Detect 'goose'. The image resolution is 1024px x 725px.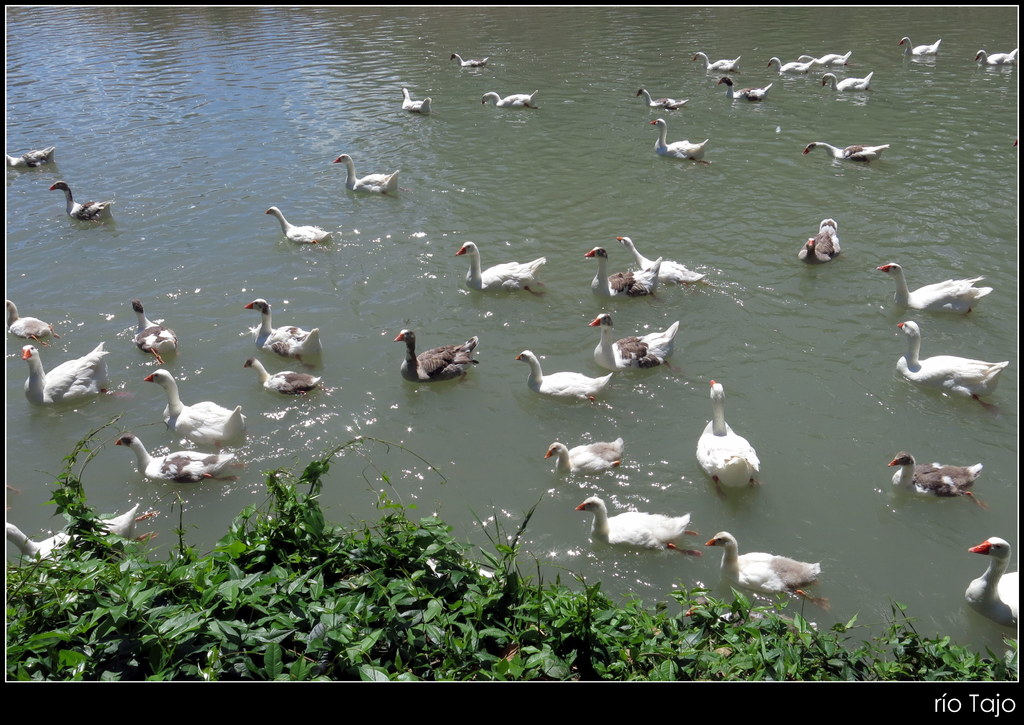
bbox=[404, 89, 438, 115].
